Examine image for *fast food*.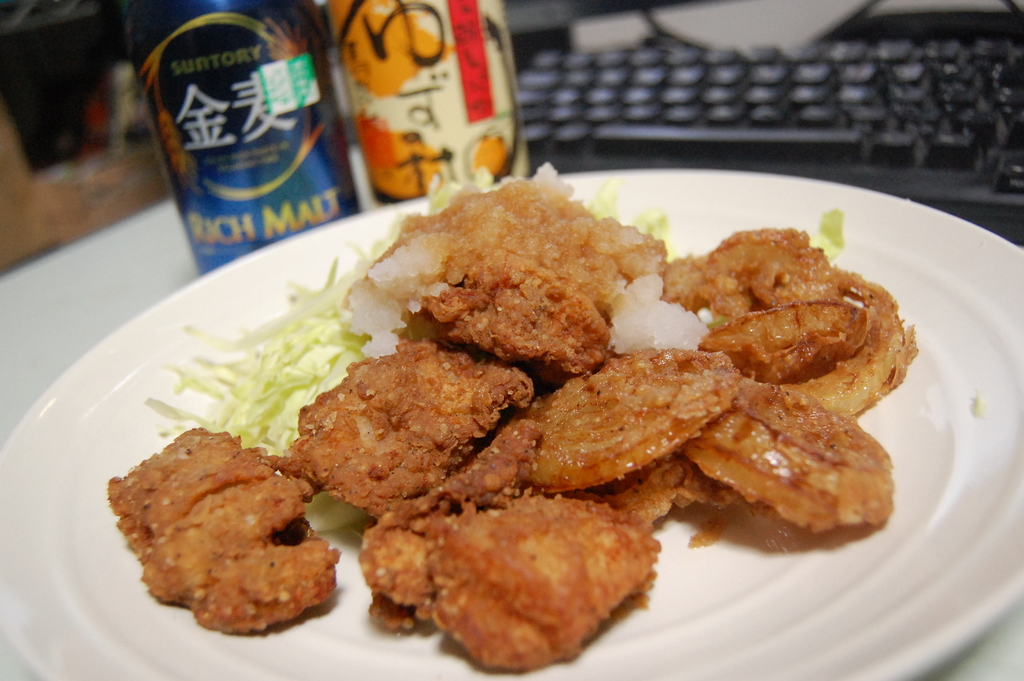
Examination result: crop(662, 224, 902, 312).
